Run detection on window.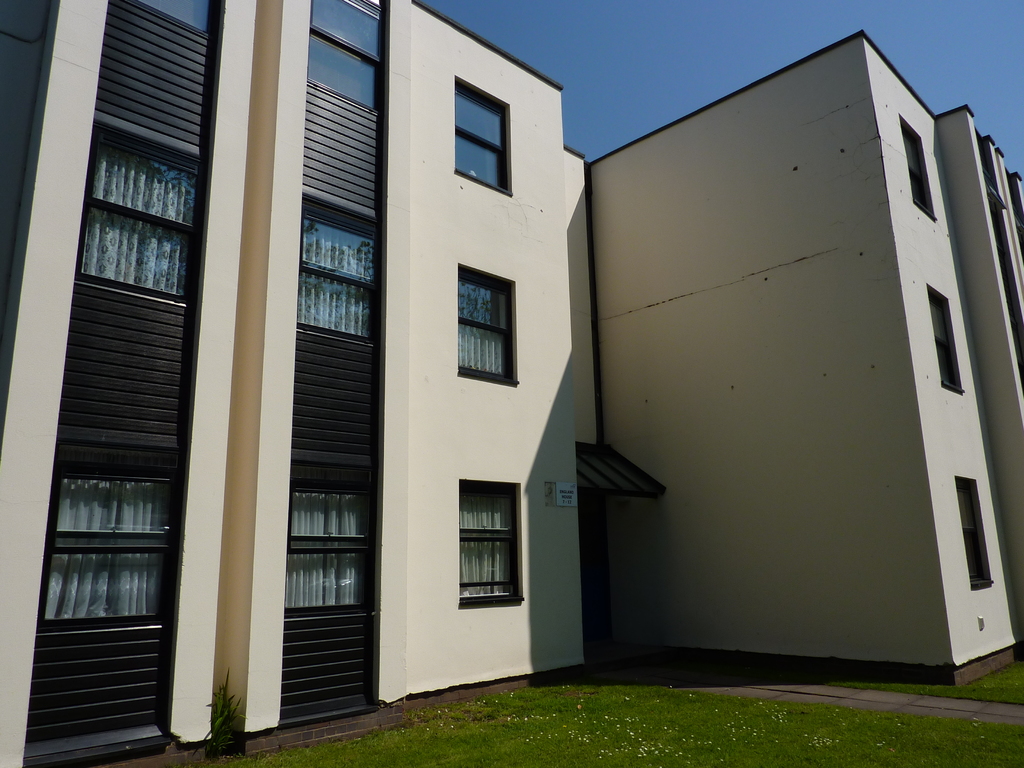
Result: <bbox>927, 284, 962, 388</bbox>.
